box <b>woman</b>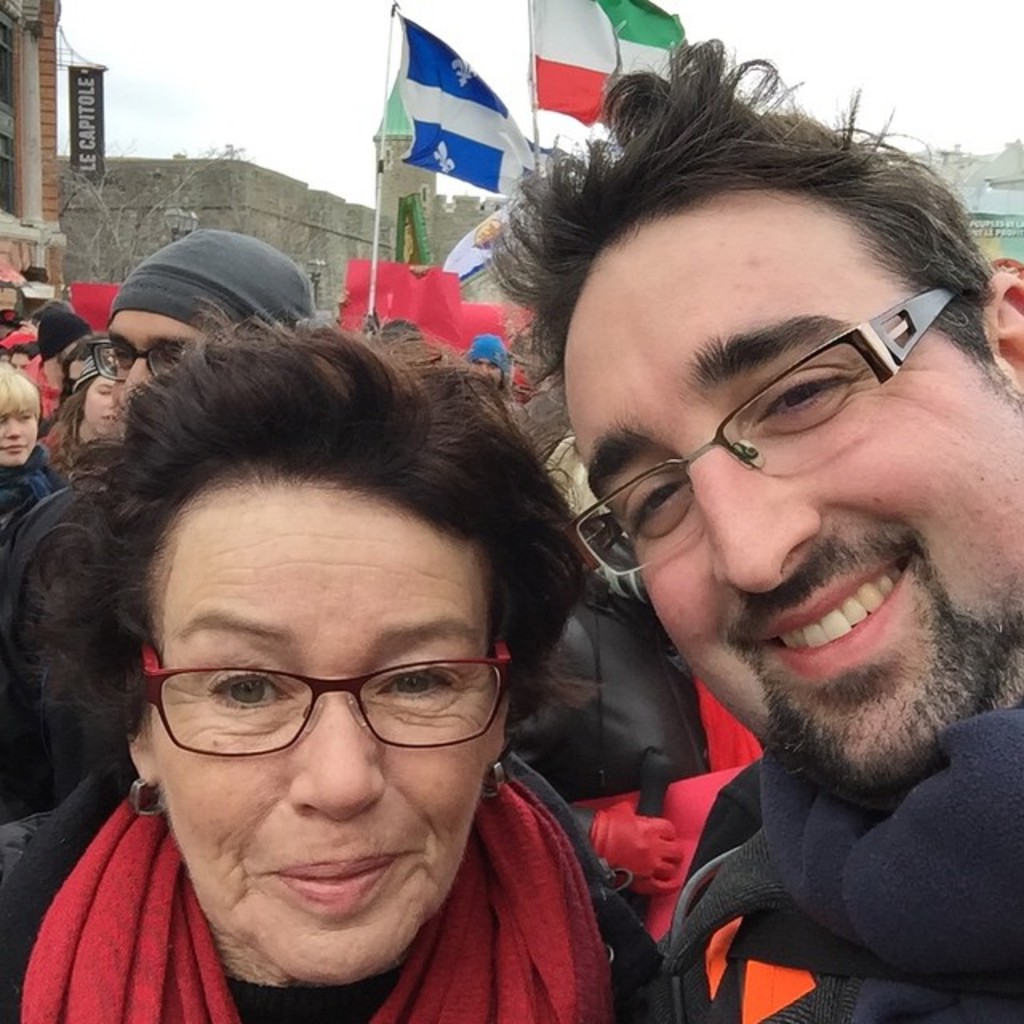
(left=0, top=280, right=707, bottom=1023)
